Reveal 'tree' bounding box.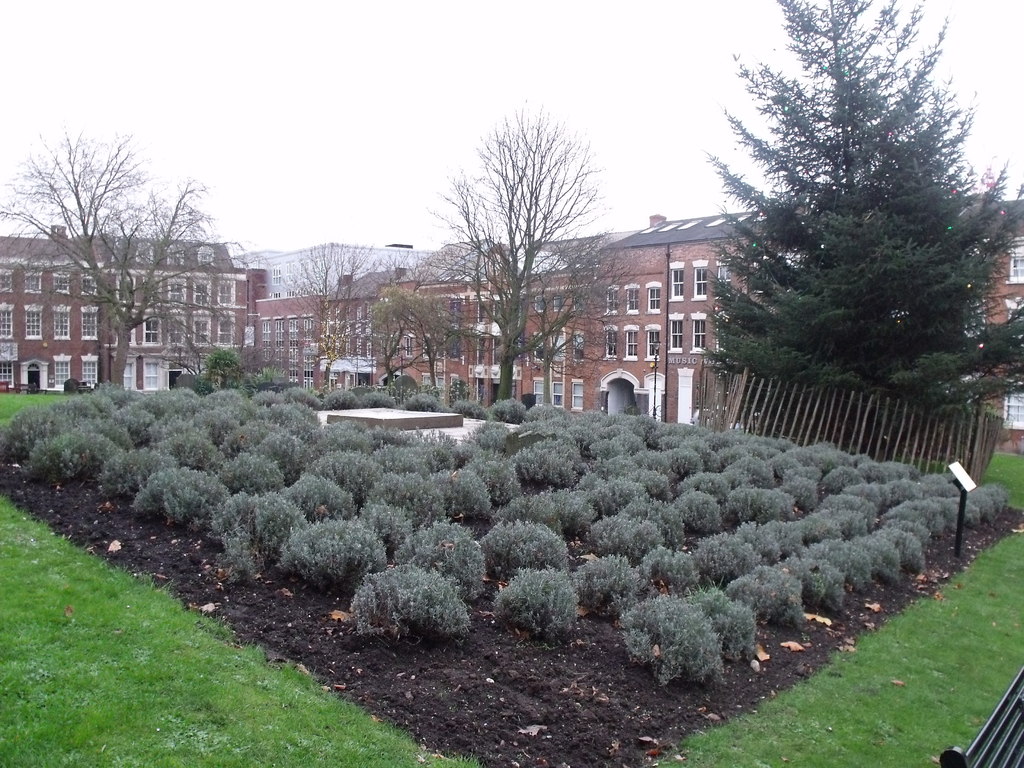
Revealed: left=705, top=0, right=1023, bottom=474.
